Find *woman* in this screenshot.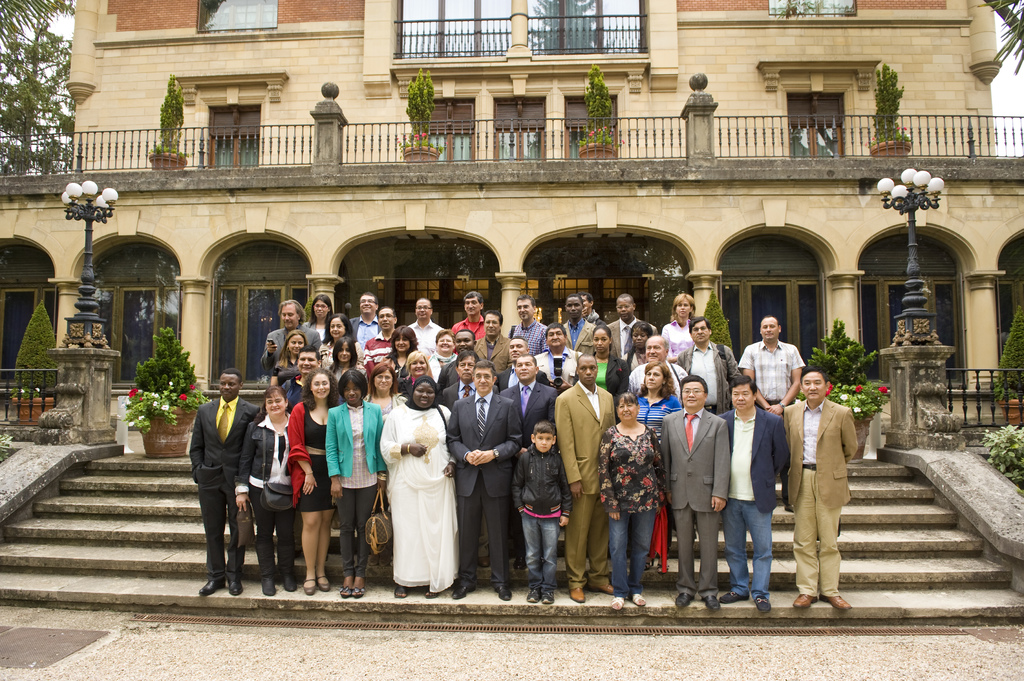
The bounding box for *woman* is 234/383/294/594.
